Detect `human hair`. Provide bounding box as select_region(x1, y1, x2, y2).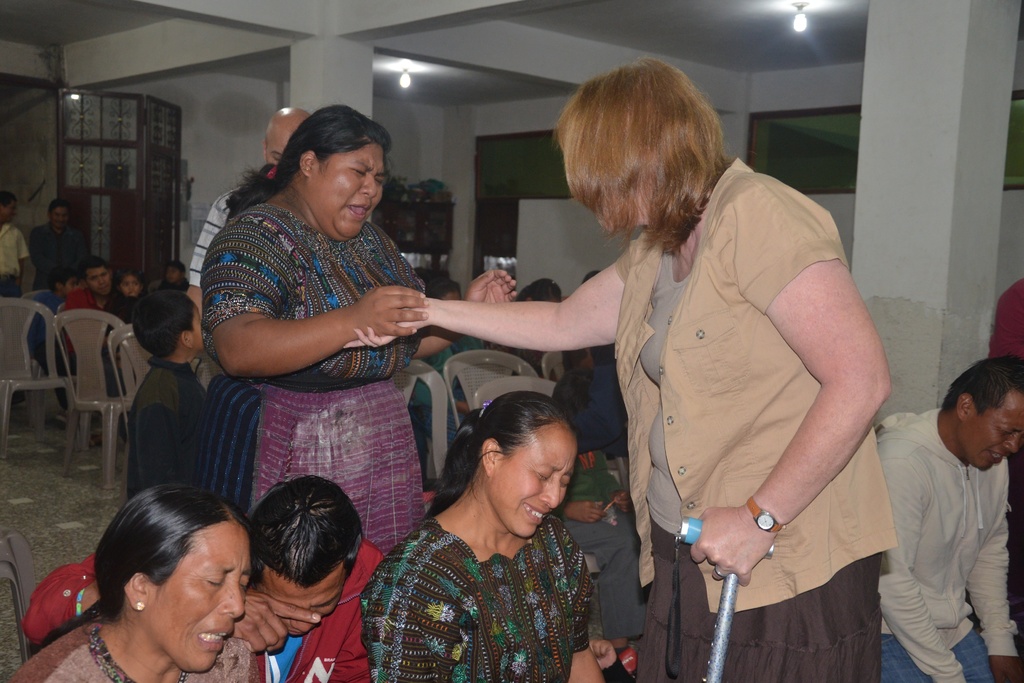
select_region(243, 470, 365, 588).
